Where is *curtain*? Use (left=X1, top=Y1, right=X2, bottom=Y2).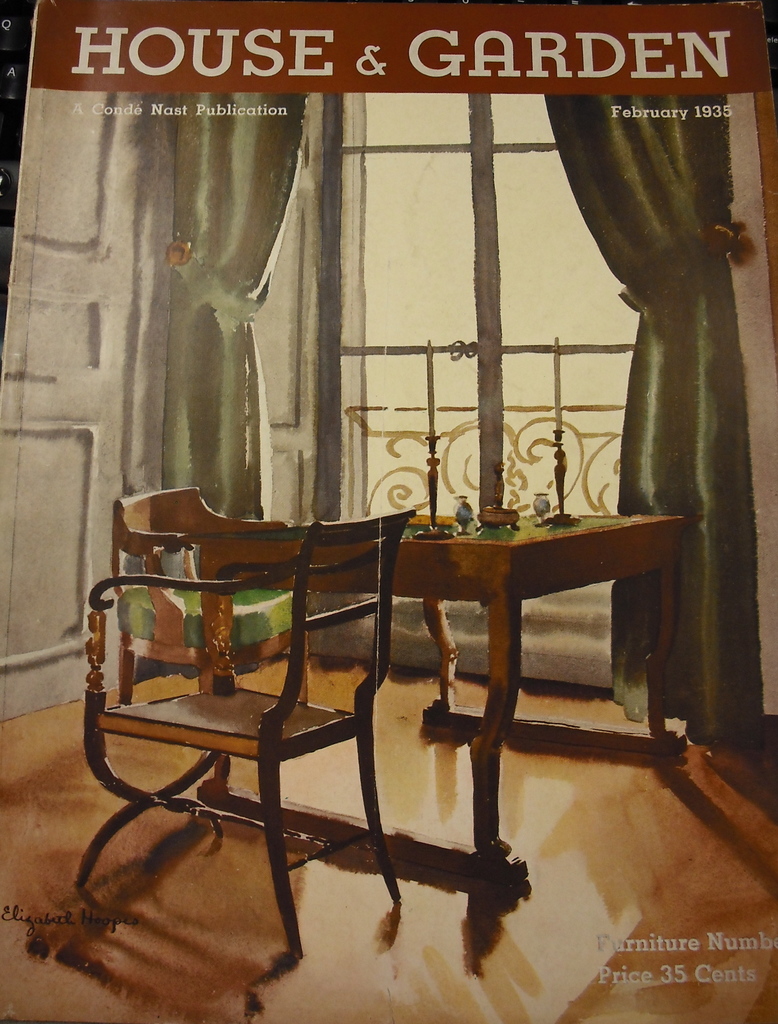
(left=158, top=84, right=287, bottom=589).
